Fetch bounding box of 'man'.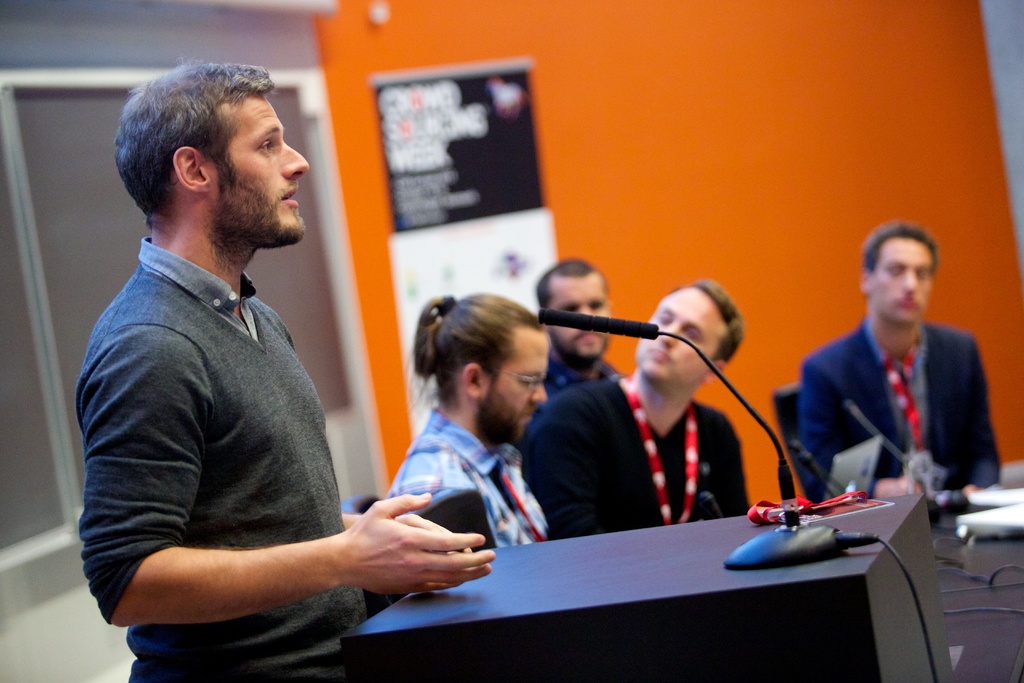
Bbox: region(64, 60, 496, 682).
